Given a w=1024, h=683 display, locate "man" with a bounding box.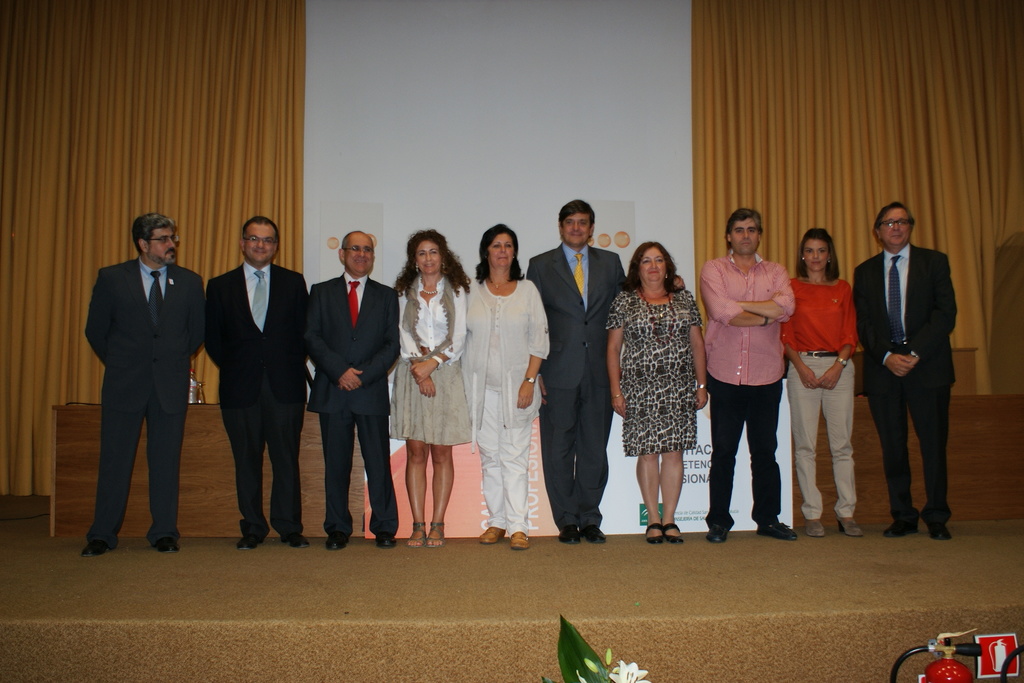
Located: region(524, 194, 691, 541).
